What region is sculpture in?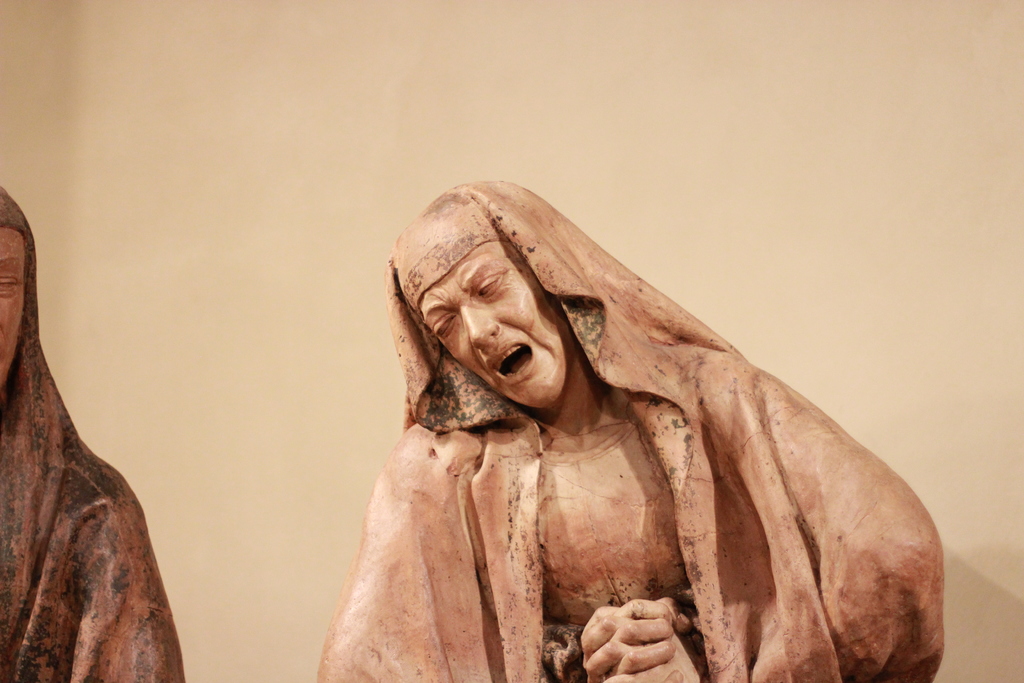
[left=291, top=176, right=927, bottom=673].
